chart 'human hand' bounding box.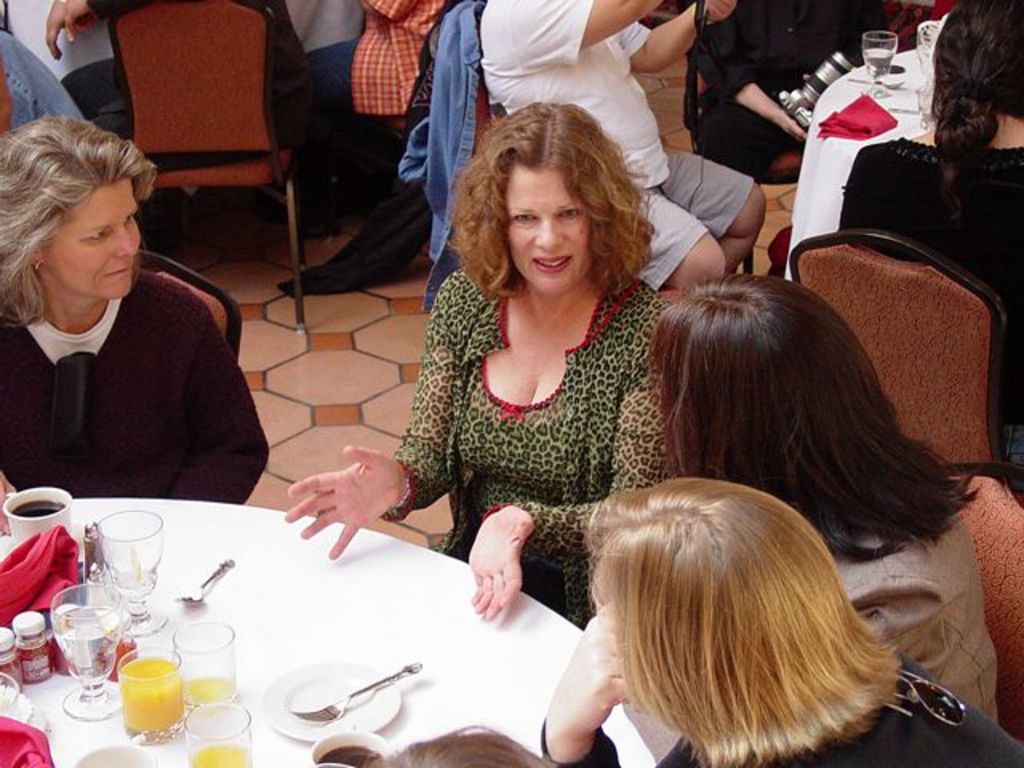
Charted: [773,106,811,146].
